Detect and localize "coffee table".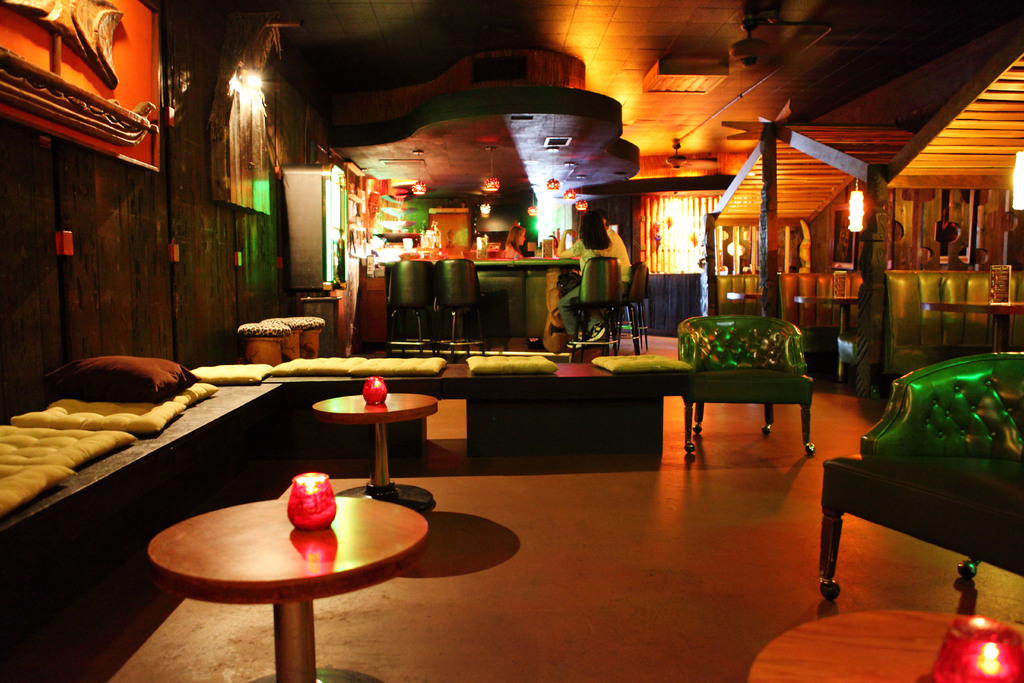
Localized at bbox(924, 298, 1023, 356).
